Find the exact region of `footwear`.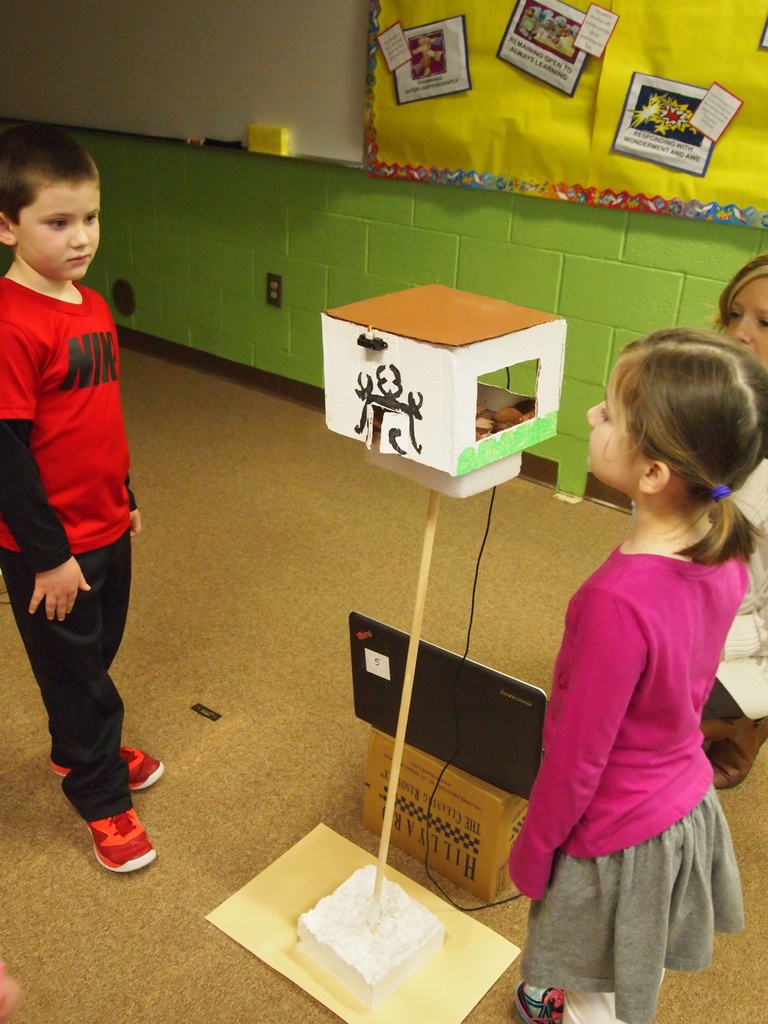
Exact region: {"x1": 47, "y1": 748, "x2": 164, "y2": 790}.
